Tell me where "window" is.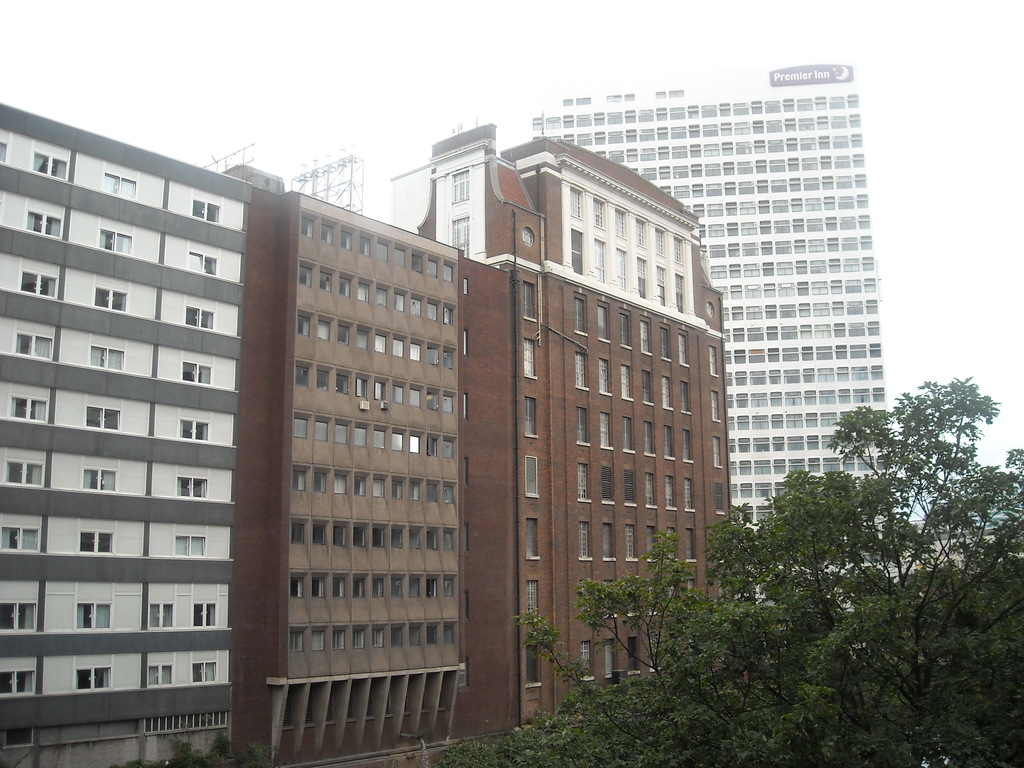
"window" is at left=763, top=285, right=774, bottom=297.
